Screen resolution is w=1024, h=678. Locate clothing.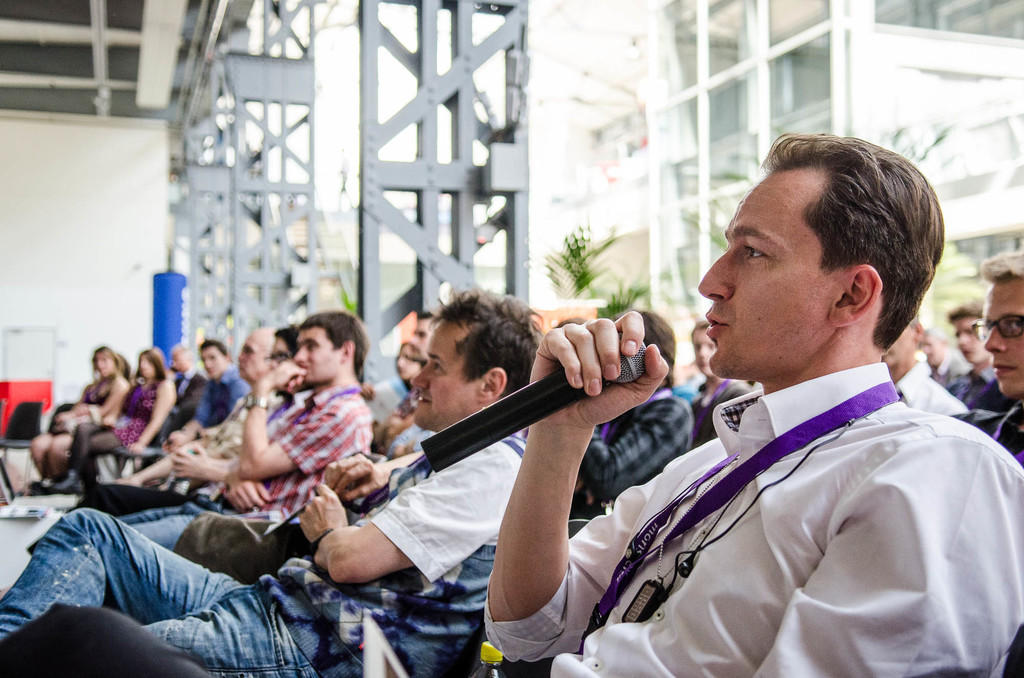
locate(578, 328, 1015, 677).
